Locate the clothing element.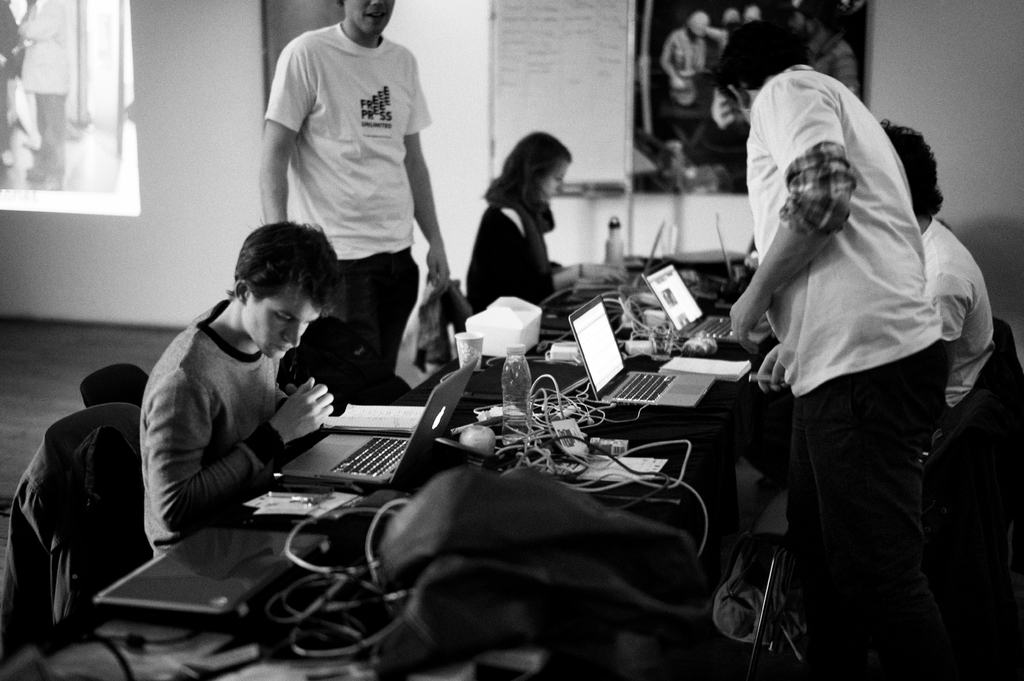
Element bbox: 0:411:154:647.
